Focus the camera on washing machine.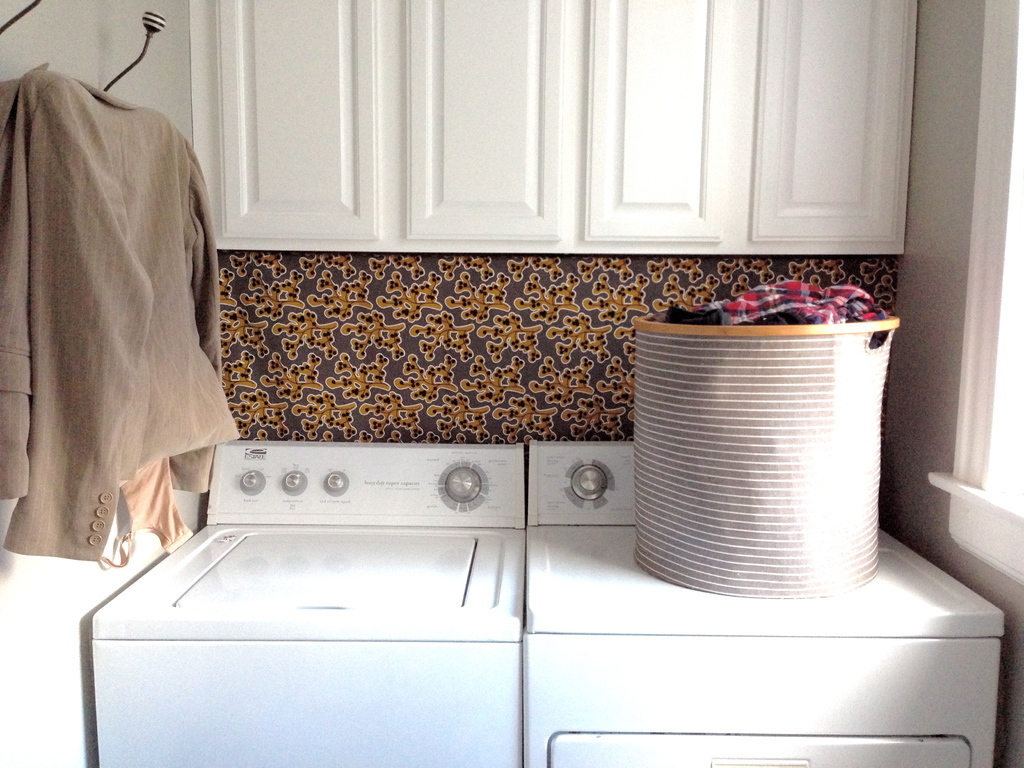
Focus region: [x1=87, y1=440, x2=525, y2=767].
